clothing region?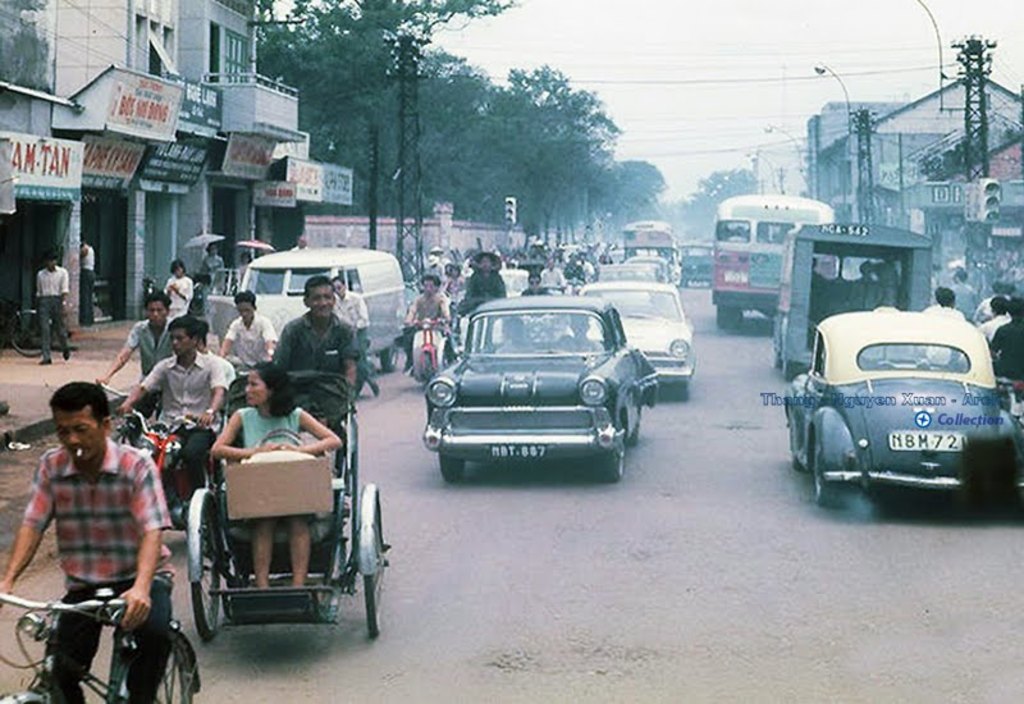
411:296:465:366
